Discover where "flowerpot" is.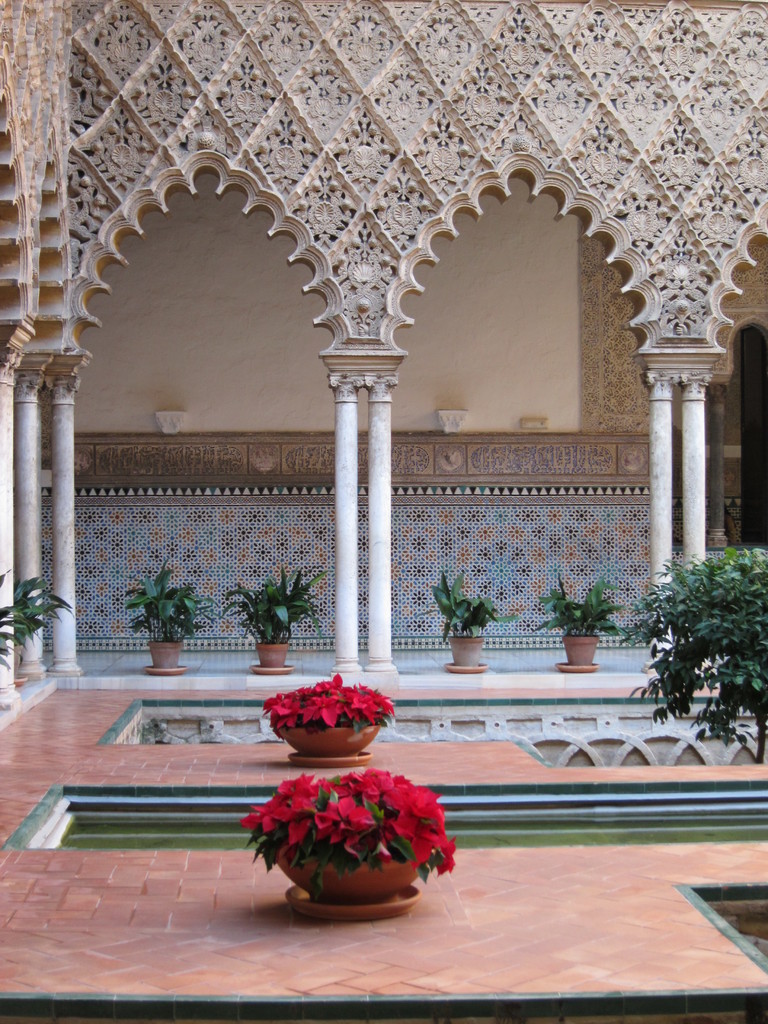
Discovered at box=[441, 632, 490, 672].
